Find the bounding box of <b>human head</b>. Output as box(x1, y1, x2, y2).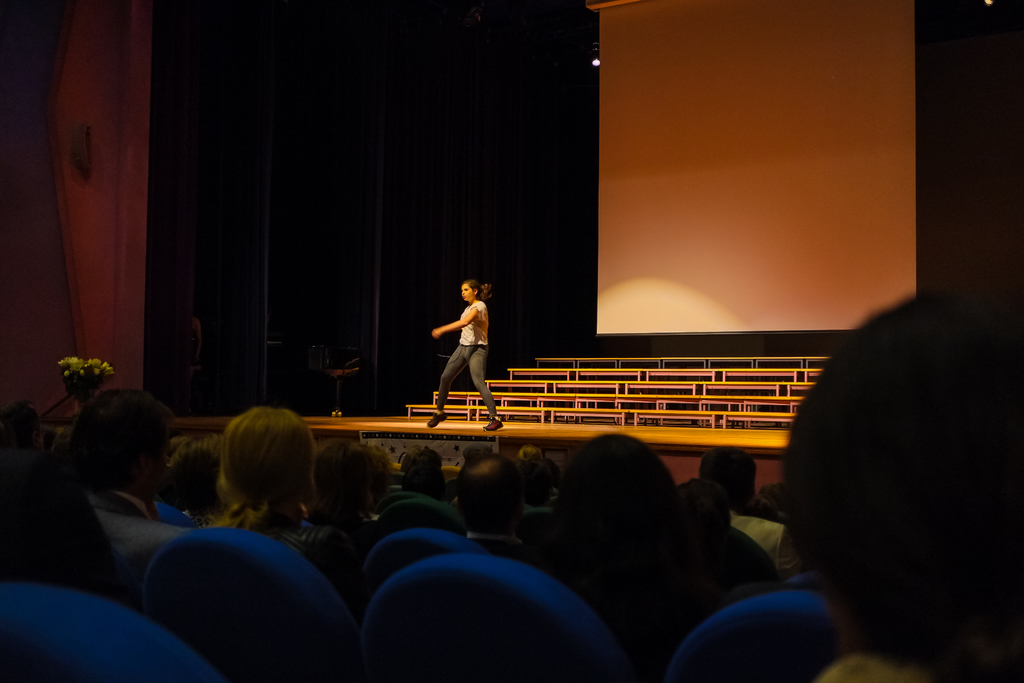
box(164, 436, 190, 456).
